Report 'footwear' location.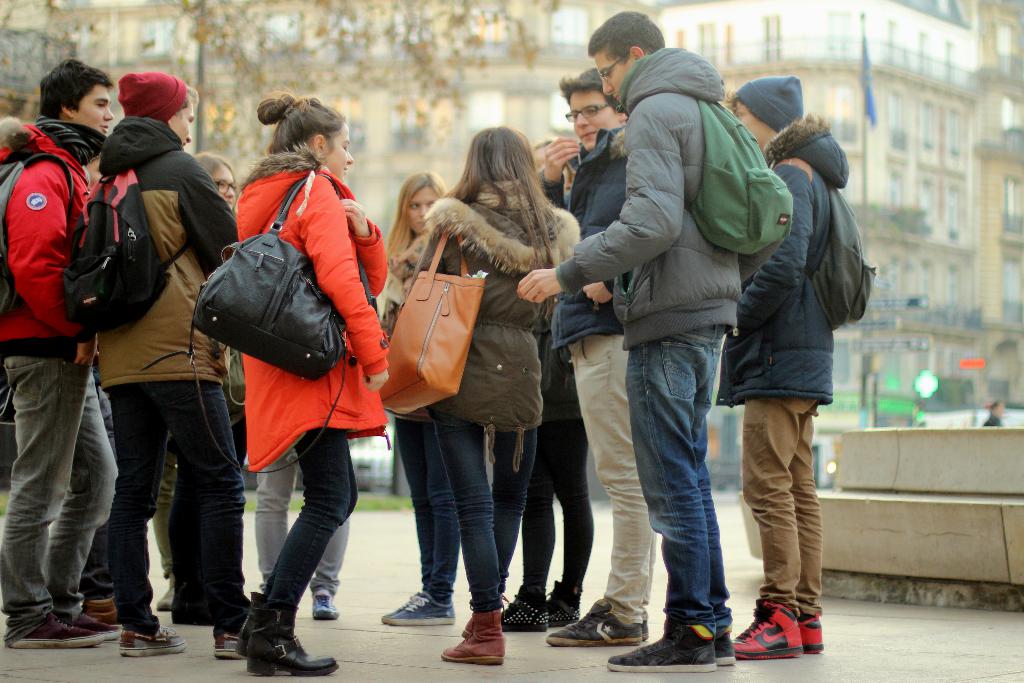
Report: left=716, top=631, right=738, bottom=668.
